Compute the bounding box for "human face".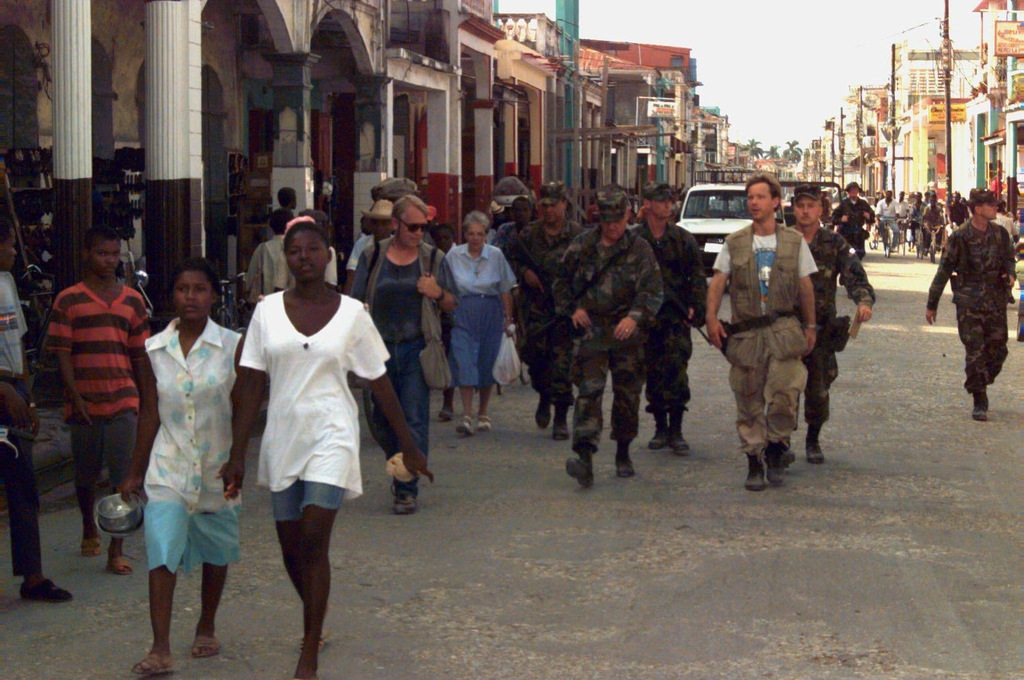
x1=170, y1=269, x2=209, y2=326.
